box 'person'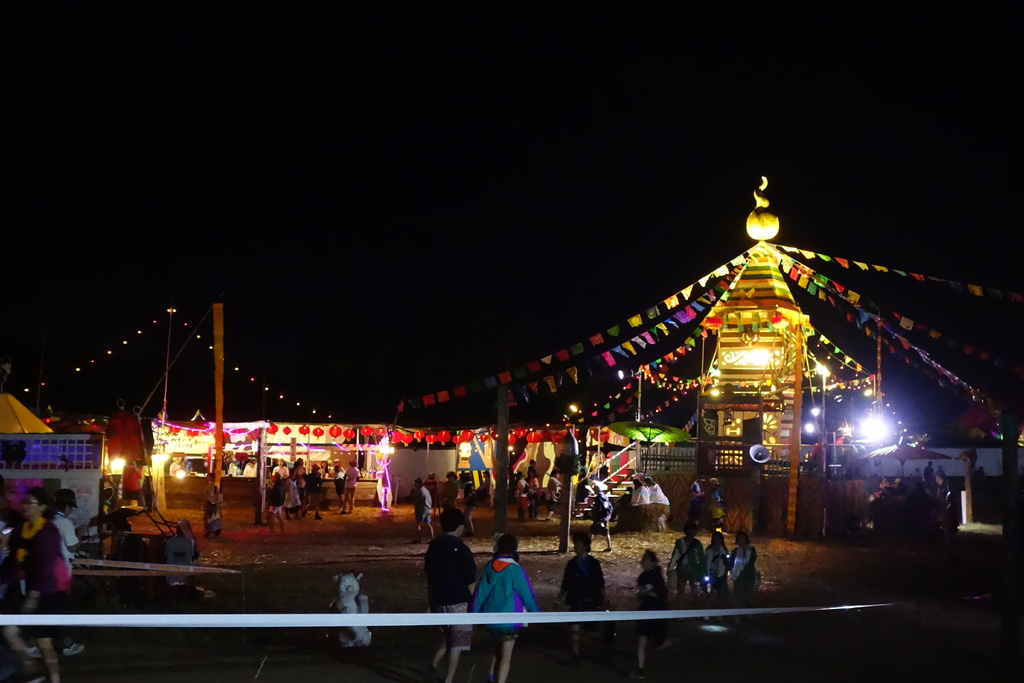
locate(272, 457, 285, 481)
